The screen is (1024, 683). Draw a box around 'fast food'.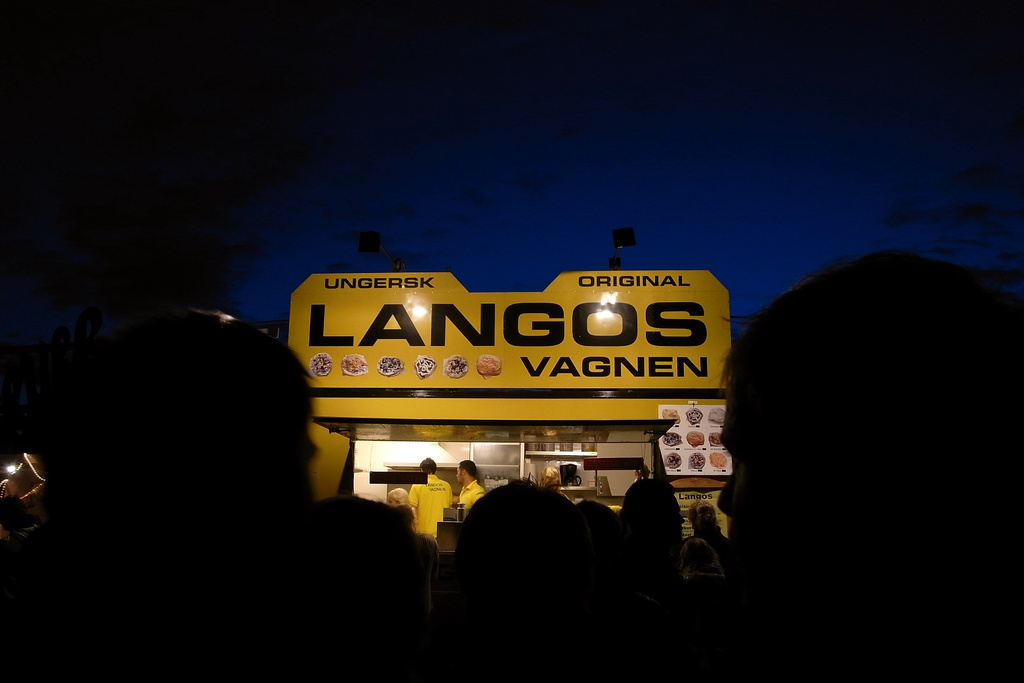
[477, 352, 499, 379].
